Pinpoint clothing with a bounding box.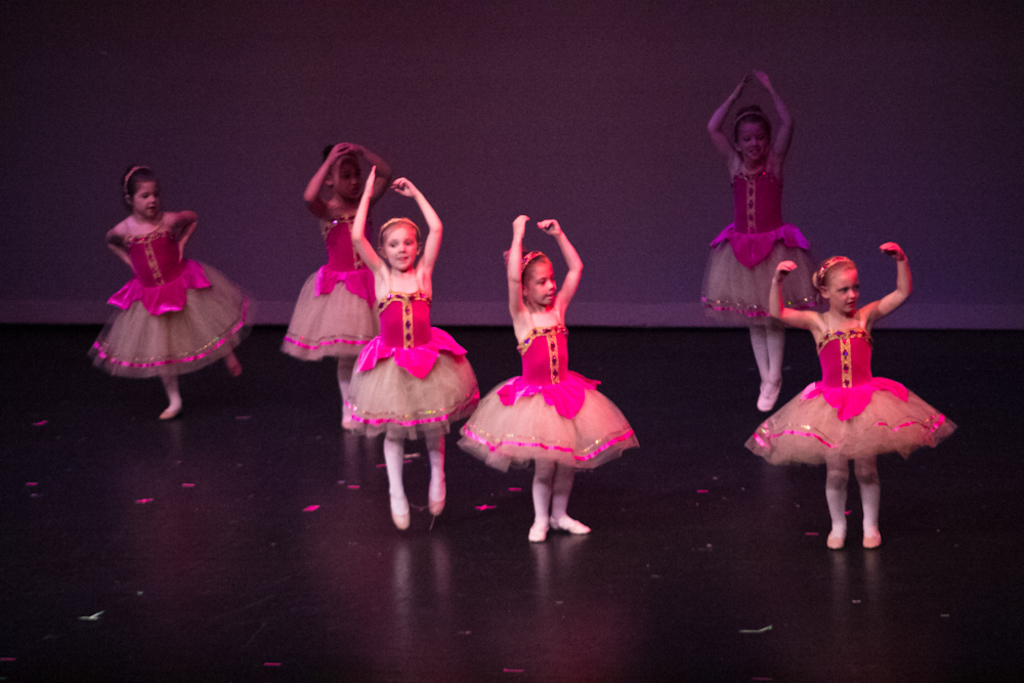
crop(697, 157, 819, 325).
